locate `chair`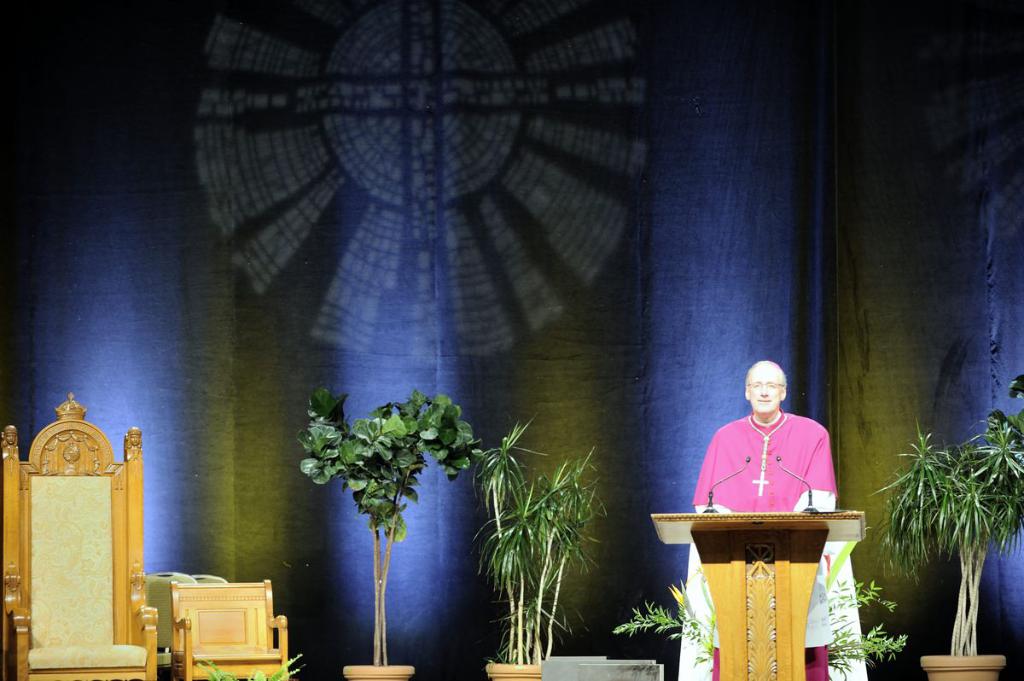
171:583:288:680
